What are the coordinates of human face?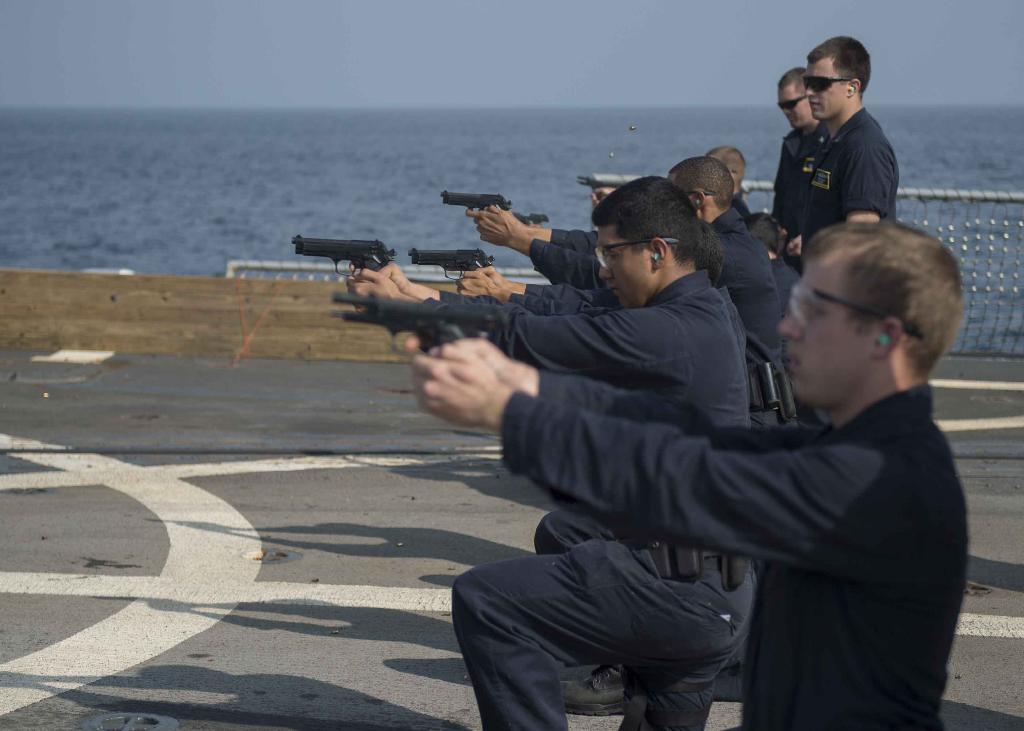
bbox=[596, 223, 651, 309].
